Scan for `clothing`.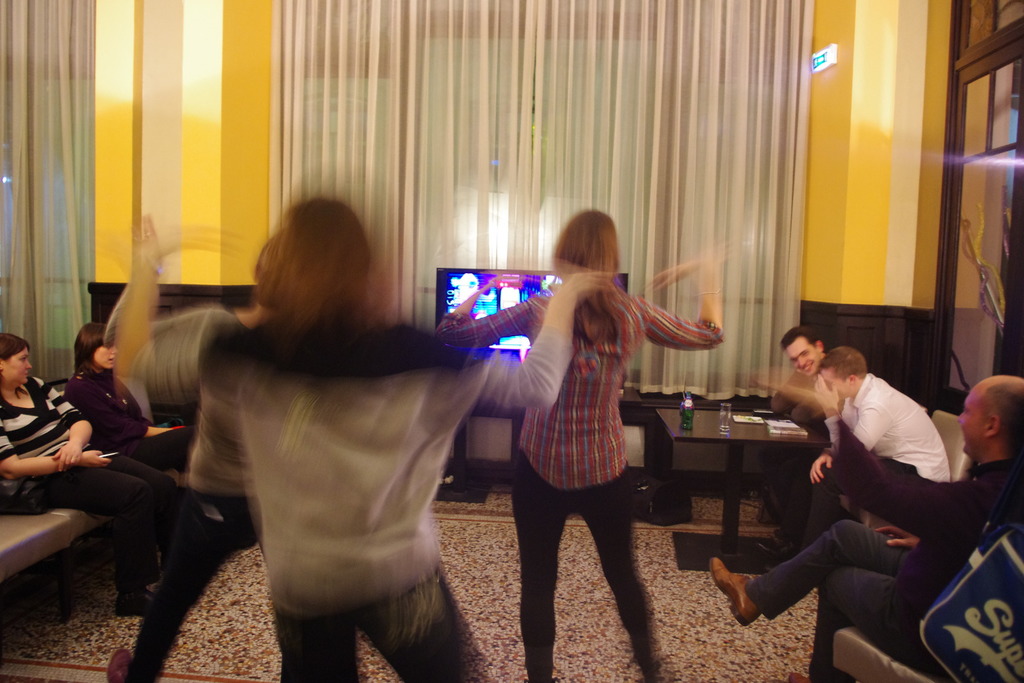
Scan result: [832, 375, 949, 483].
